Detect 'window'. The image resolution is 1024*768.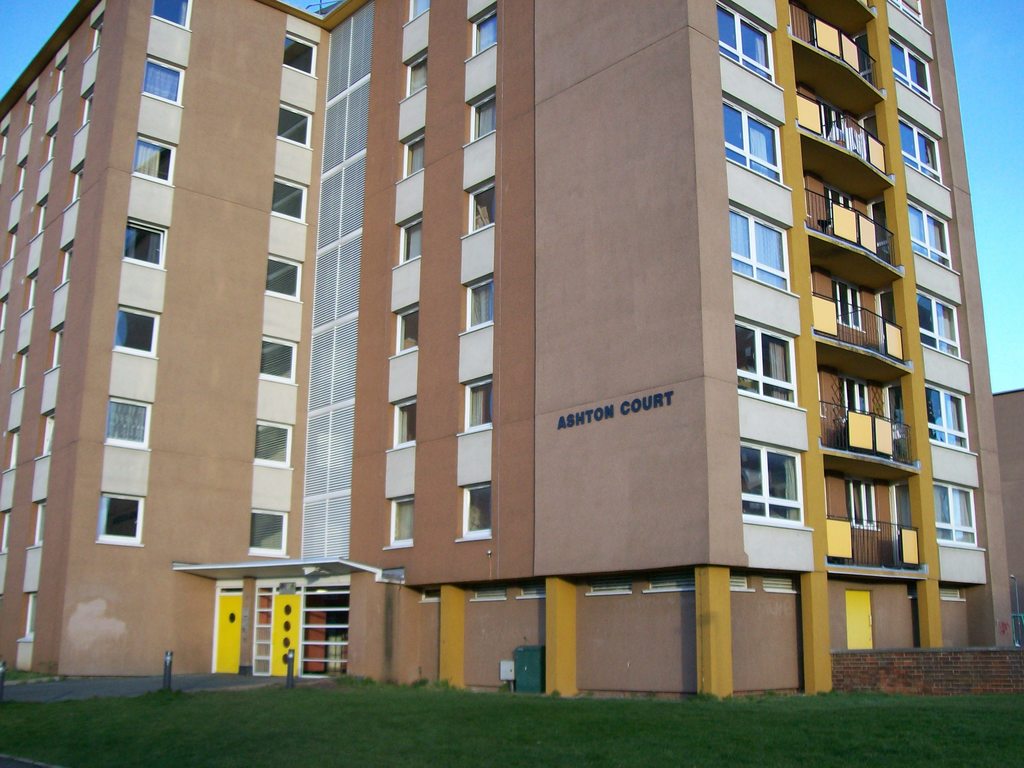
(left=141, top=49, right=189, bottom=110).
